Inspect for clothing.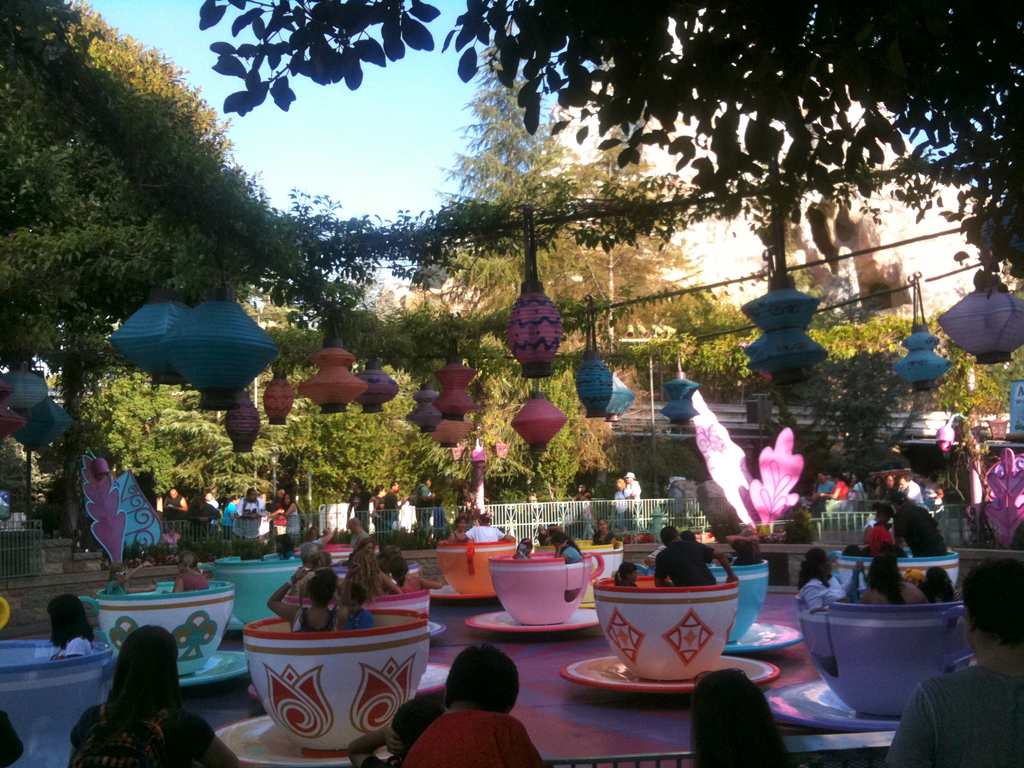
Inspection: pyautogui.locateOnScreen(801, 575, 844, 609).
